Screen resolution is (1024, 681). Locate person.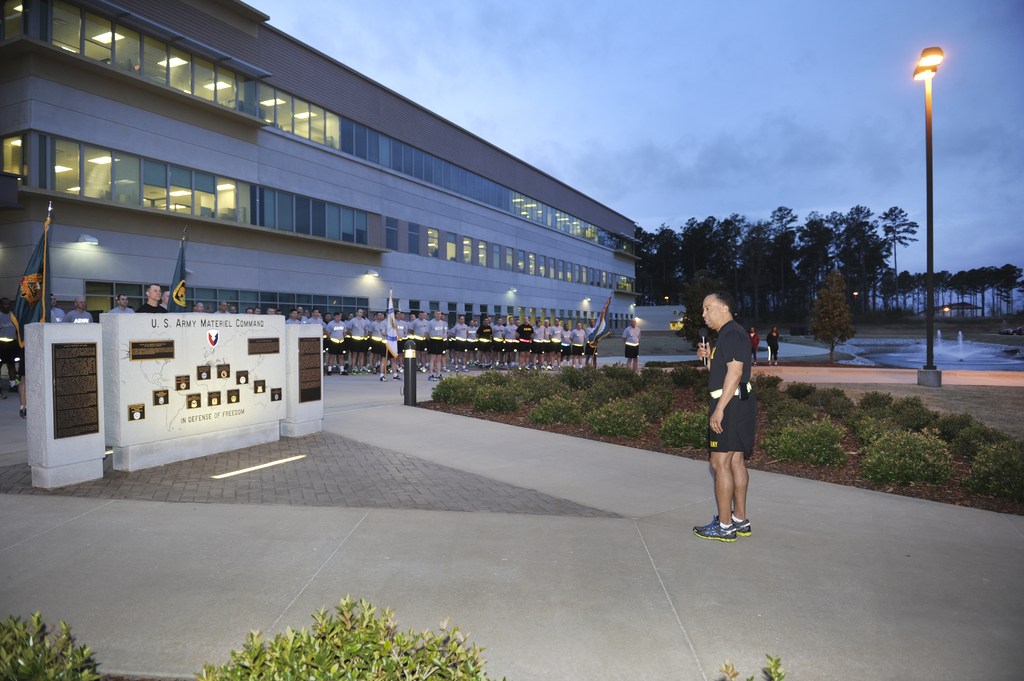
BBox(44, 293, 67, 327).
